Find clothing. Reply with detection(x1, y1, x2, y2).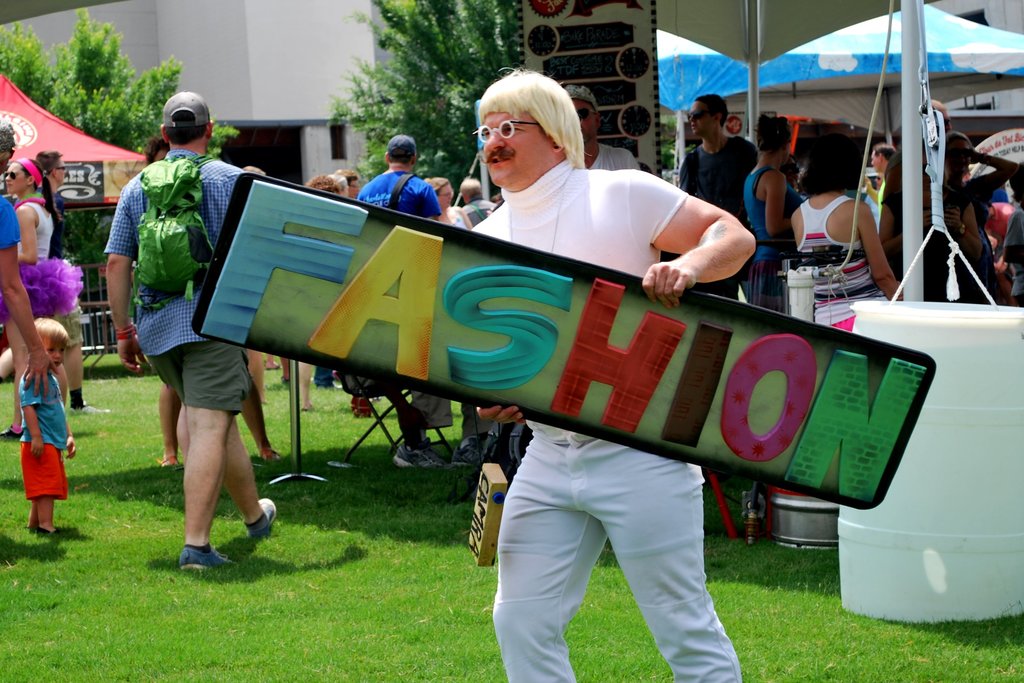
detection(792, 193, 889, 318).
